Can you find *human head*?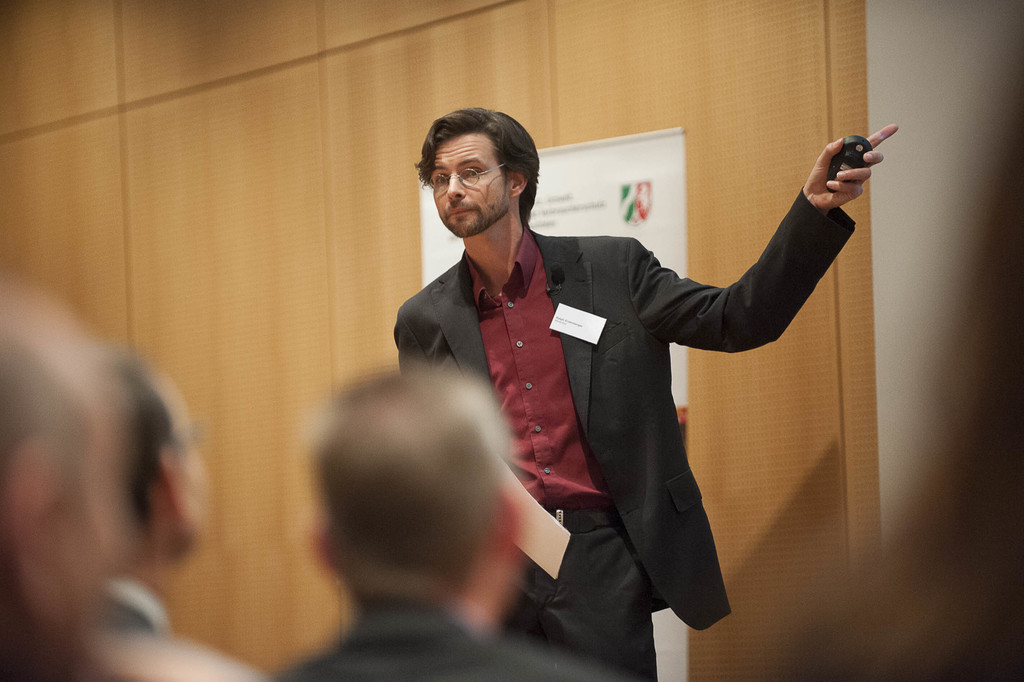
Yes, bounding box: bbox=[101, 356, 207, 583].
